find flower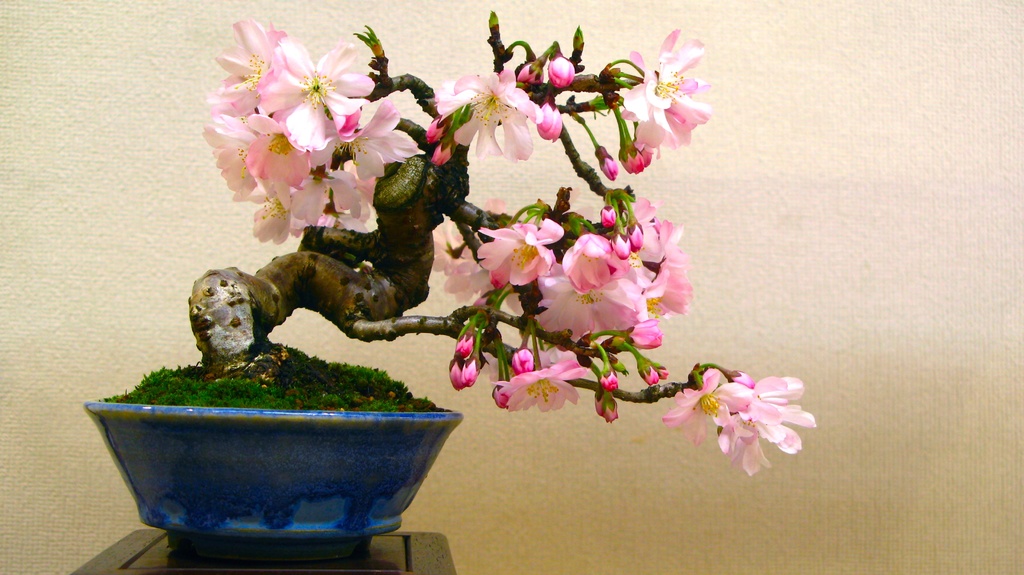
[x1=667, y1=368, x2=724, y2=448]
